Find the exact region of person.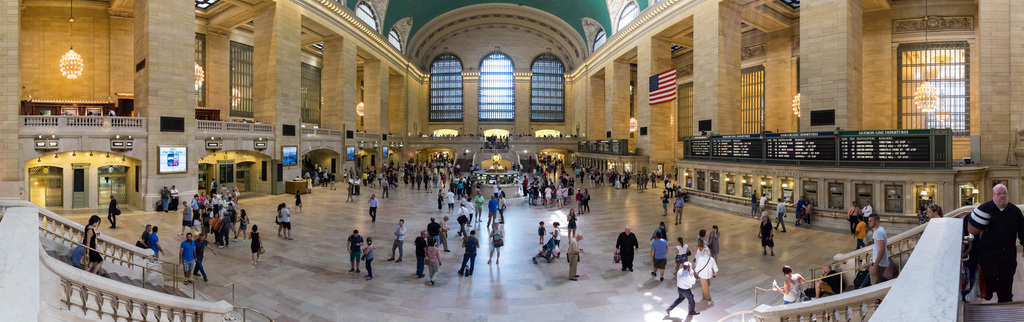
Exact region: <region>847, 202, 859, 230</region>.
